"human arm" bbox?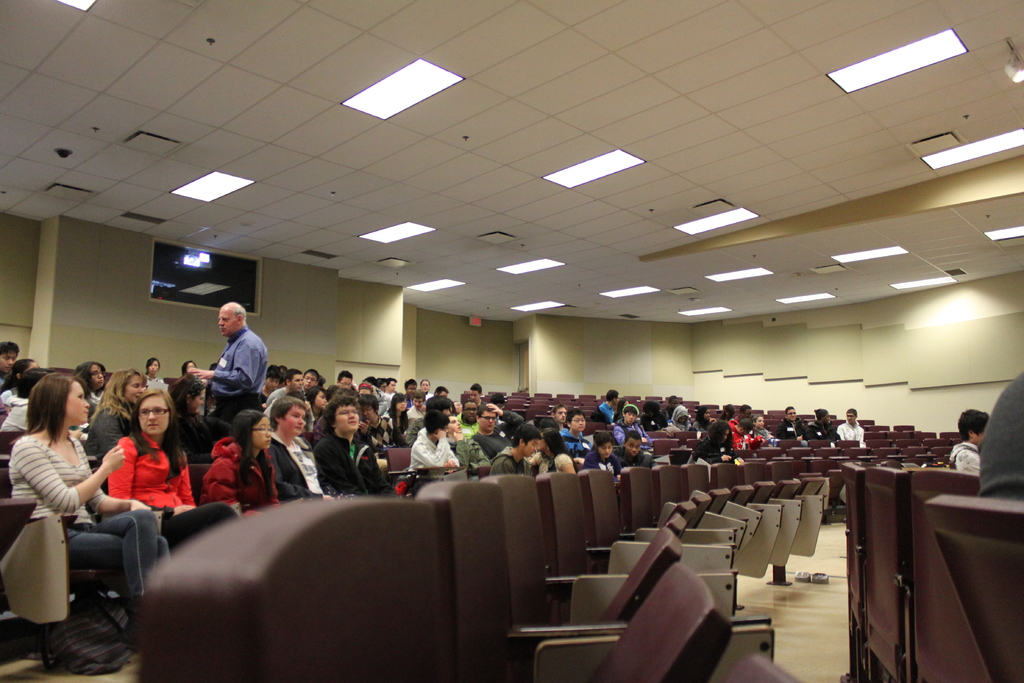
Rect(454, 431, 470, 467)
